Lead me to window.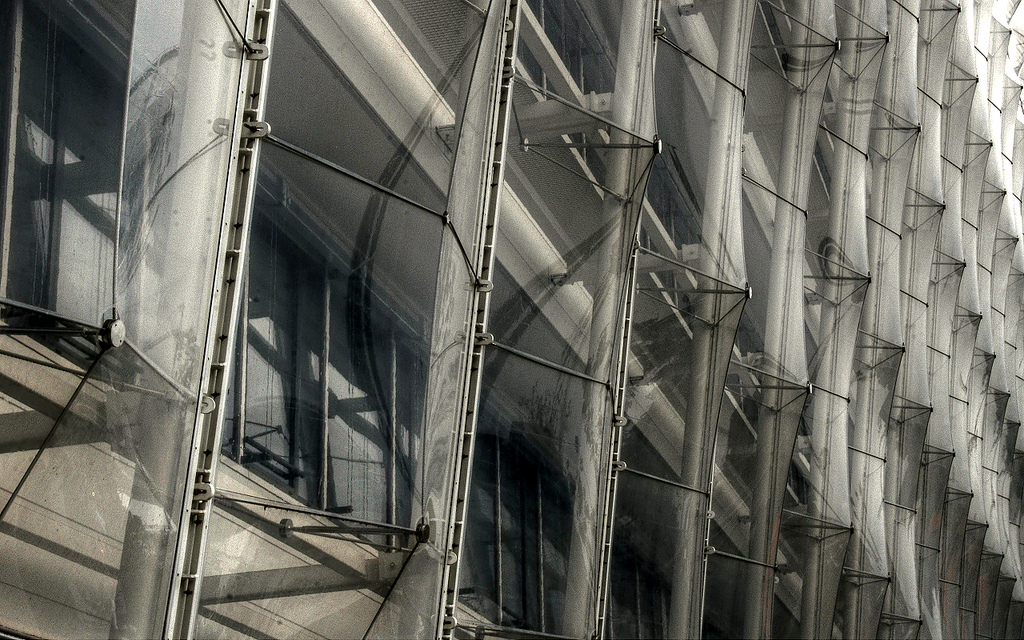
Lead to locate(613, 526, 672, 639).
